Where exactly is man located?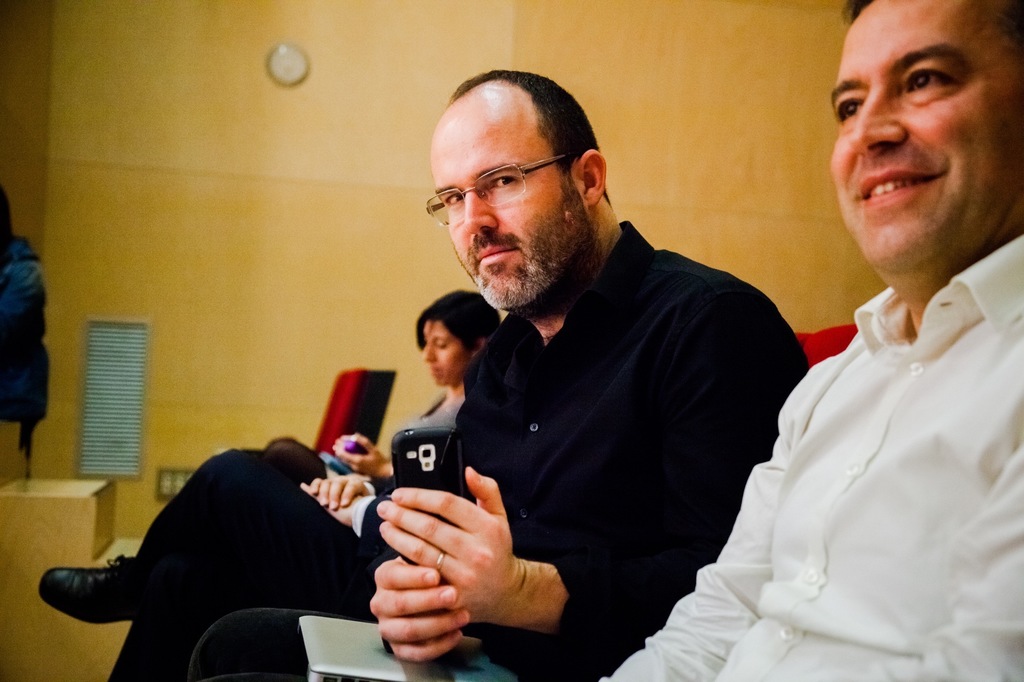
Its bounding box is (left=599, top=0, right=1022, bottom=681).
